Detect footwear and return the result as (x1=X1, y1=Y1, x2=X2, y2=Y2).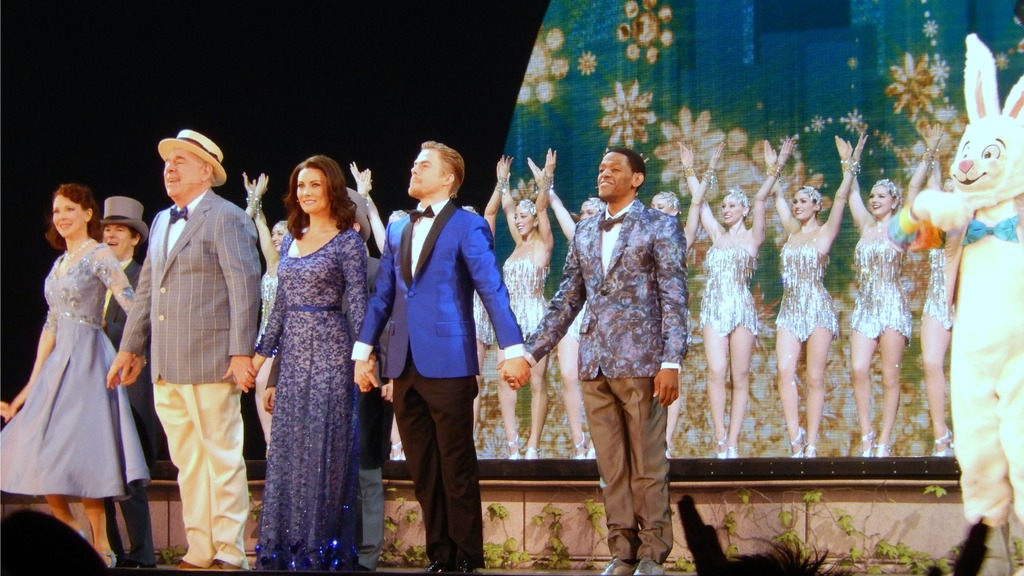
(x1=633, y1=559, x2=663, y2=575).
